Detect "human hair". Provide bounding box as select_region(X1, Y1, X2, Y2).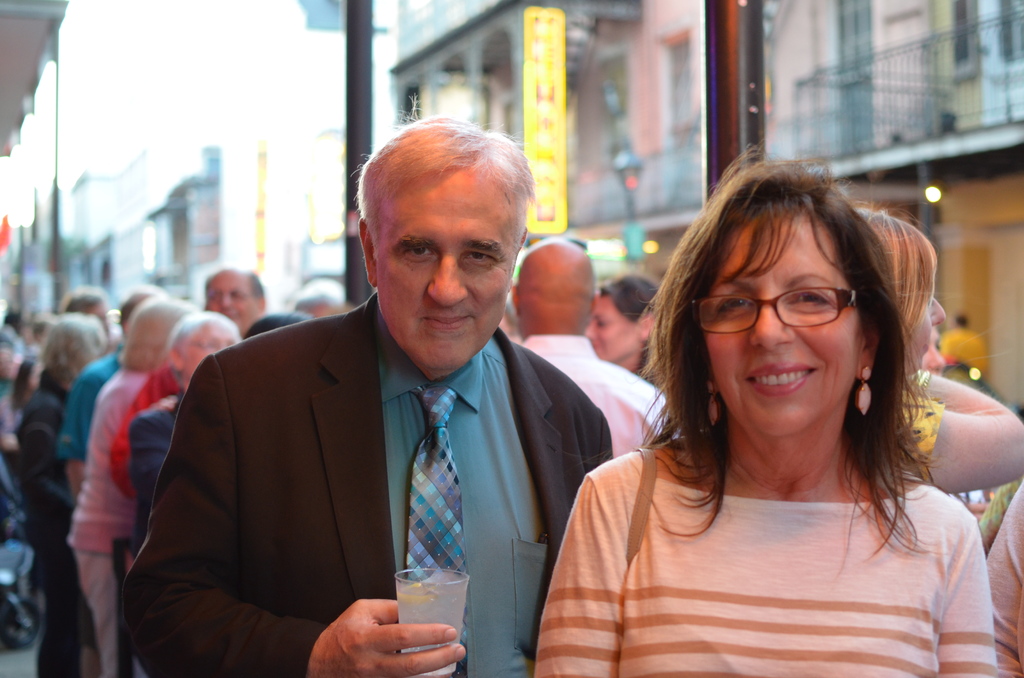
select_region(202, 268, 269, 307).
